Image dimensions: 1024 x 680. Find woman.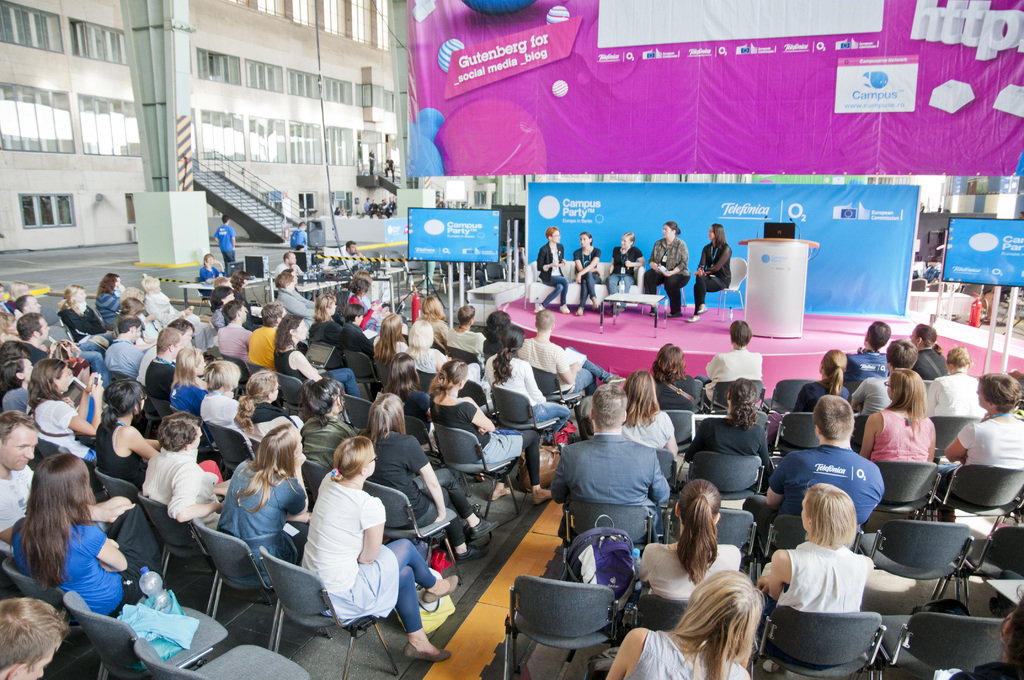
(left=911, top=323, right=948, bottom=376).
